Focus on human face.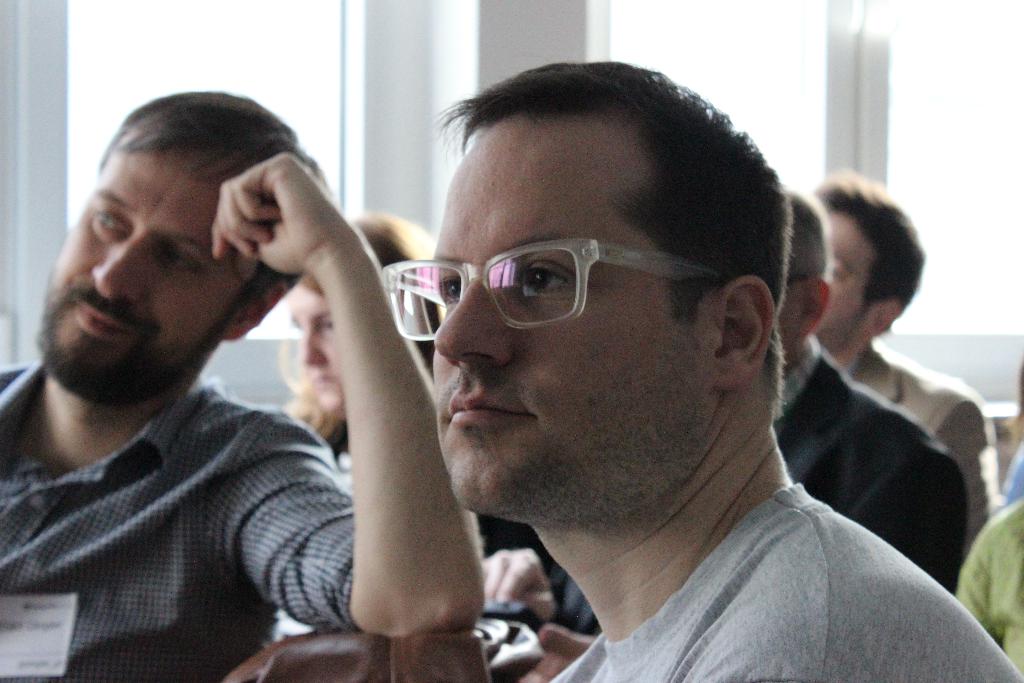
Focused at [764,262,815,359].
